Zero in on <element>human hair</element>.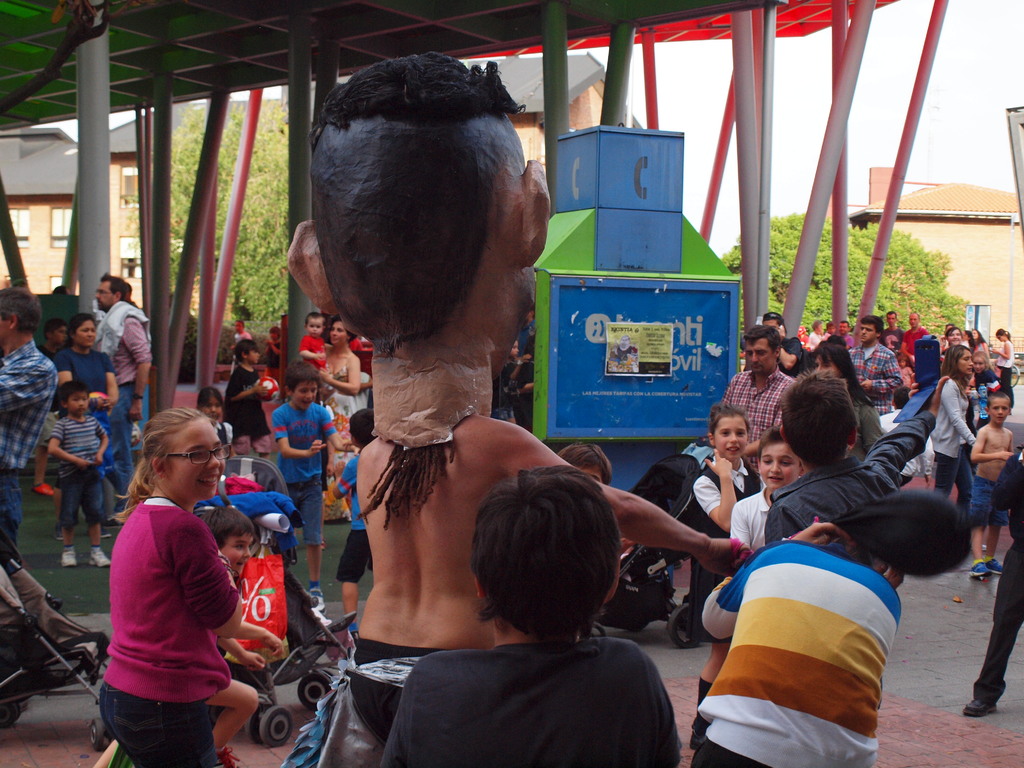
Zeroed in: bbox=(908, 312, 920, 324).
